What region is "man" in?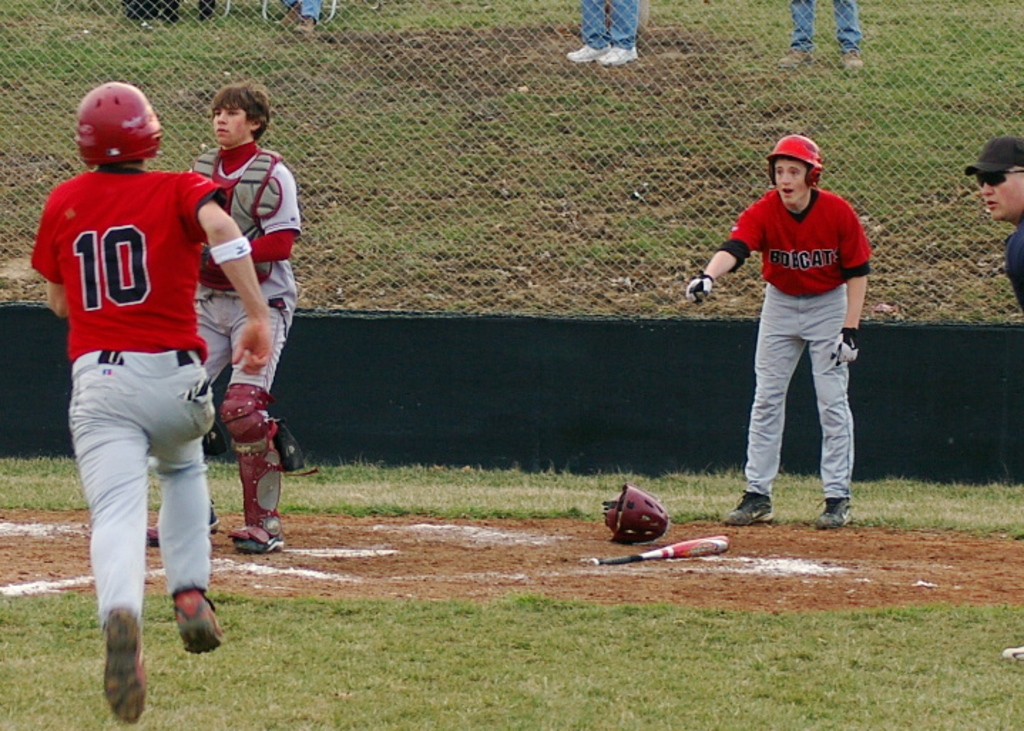
BBox(567, 0, 639, 64).
